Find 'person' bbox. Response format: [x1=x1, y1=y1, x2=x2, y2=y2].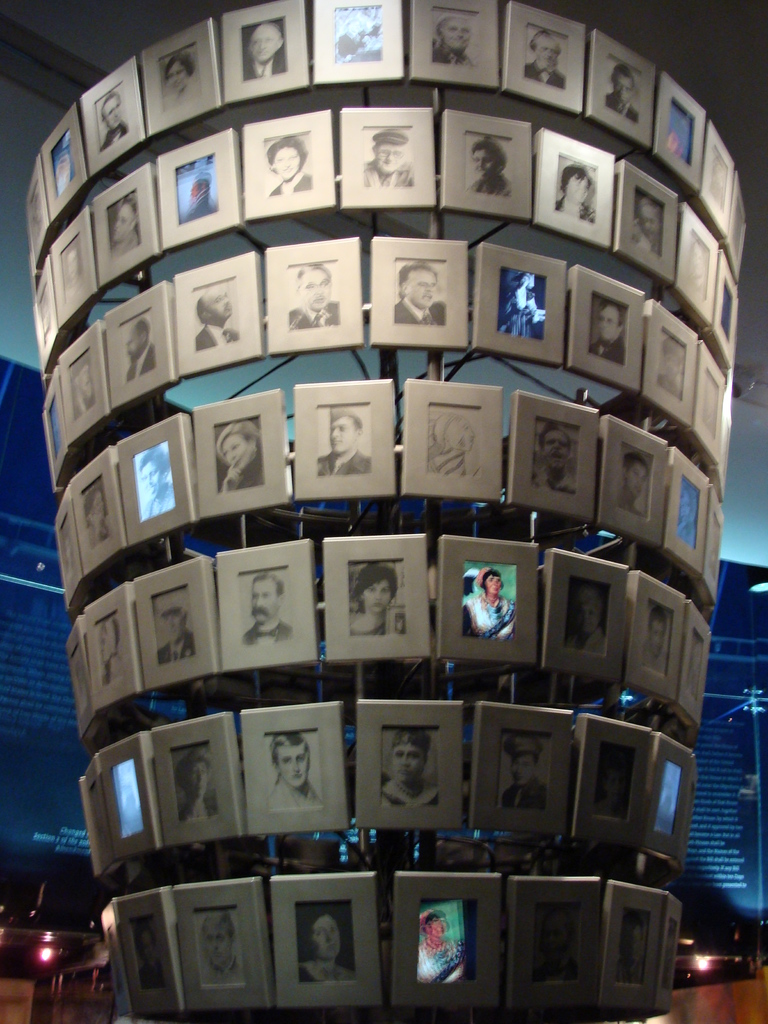
[x1=606, y1=57, x2=639, y2=125].
